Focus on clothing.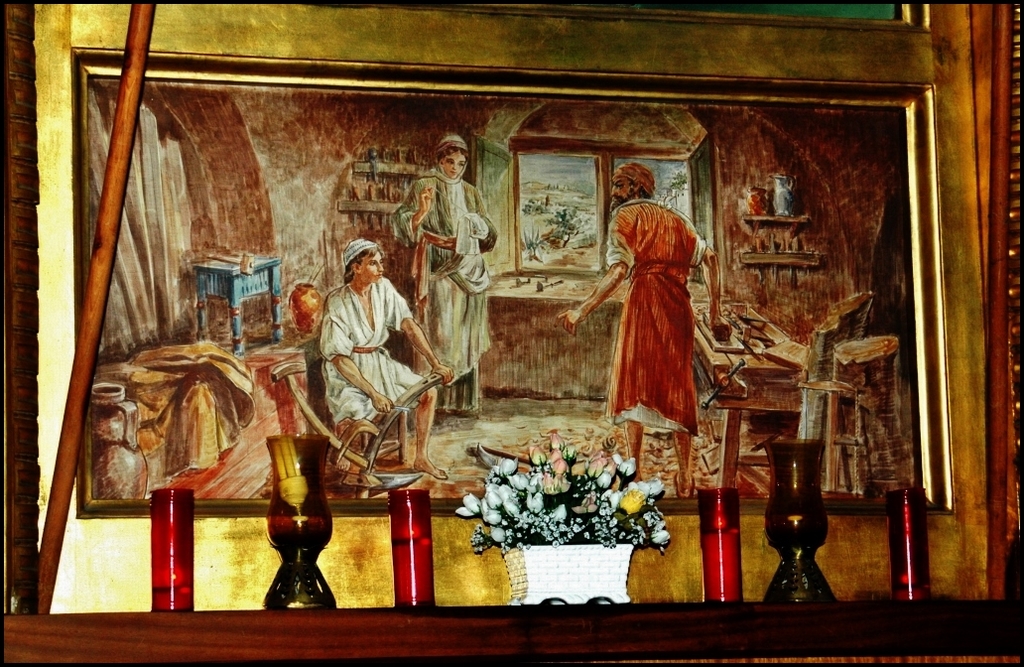
Focused at Rect(392, 167, 491, 395).
